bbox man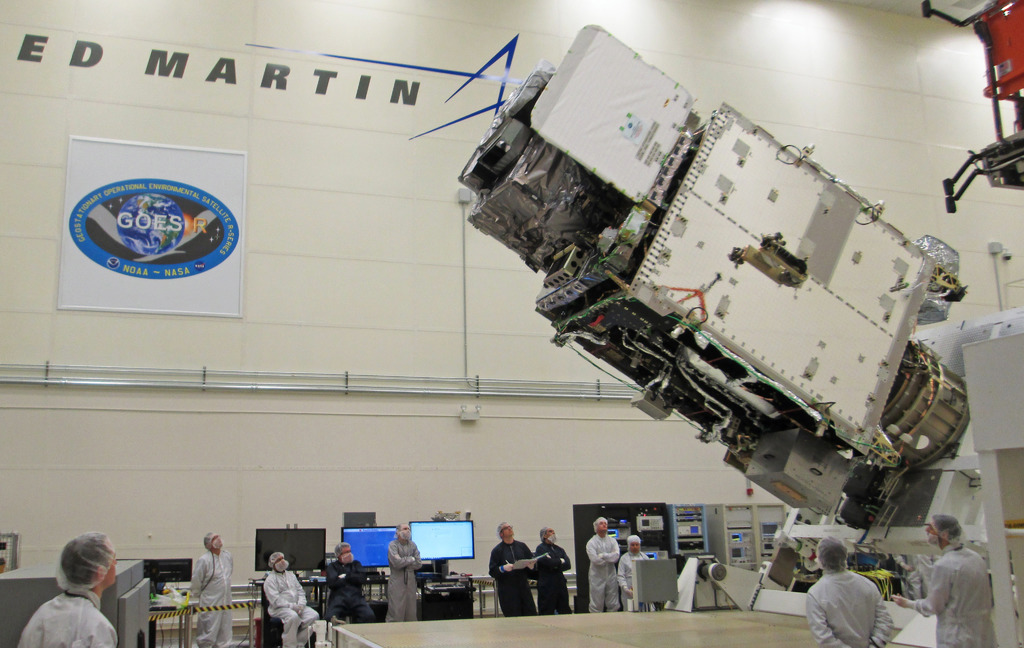
[924, 526, 1008, 647]
